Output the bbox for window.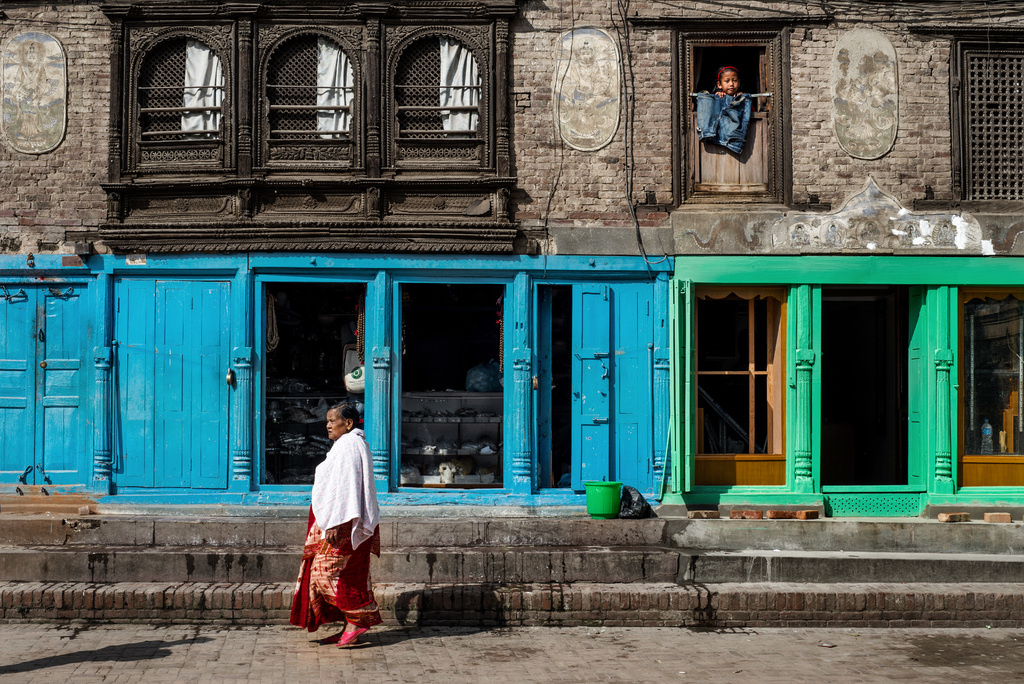
region(371, 0, 514, 184).
